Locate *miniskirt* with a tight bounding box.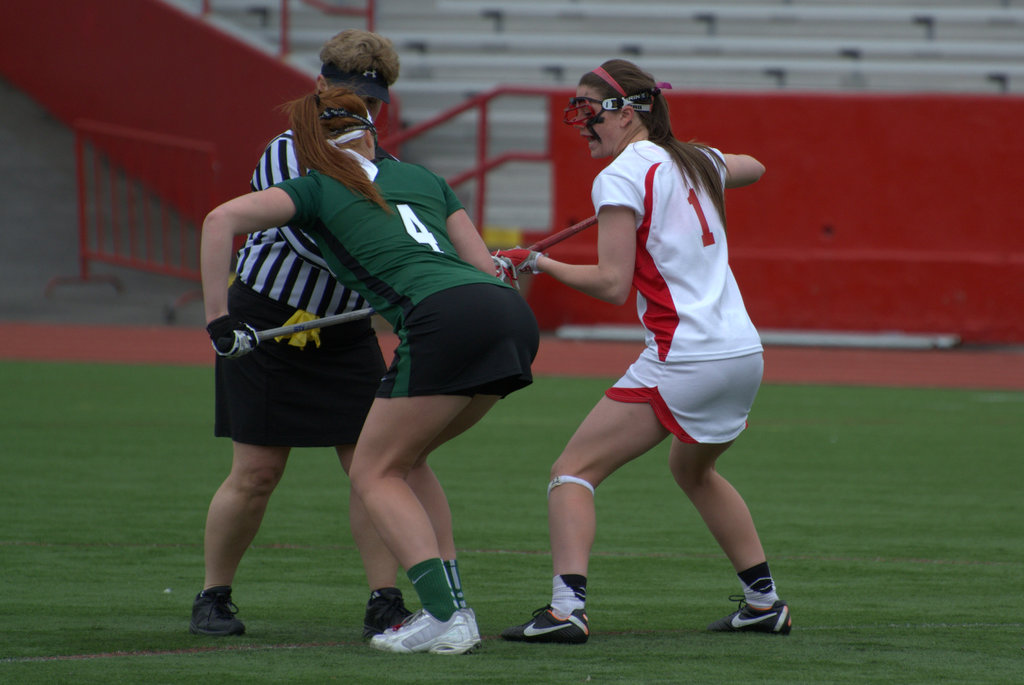
<bbox>607, 351, 767, 443</bbox>.
